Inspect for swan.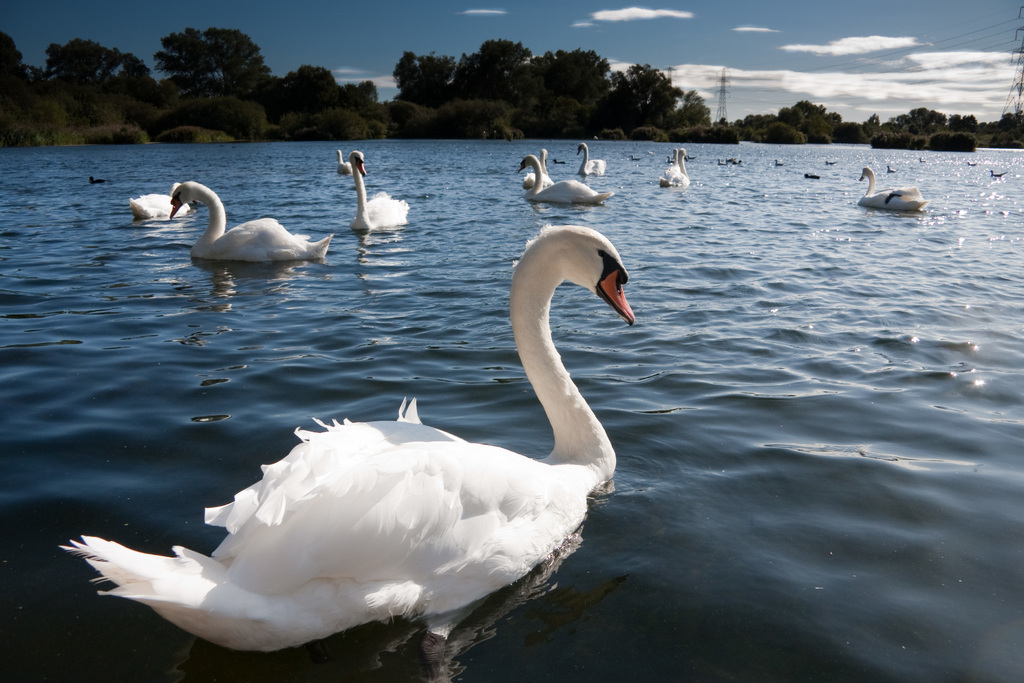
Inspection: <bbox>524, 146, 557, 193</bbox>.
